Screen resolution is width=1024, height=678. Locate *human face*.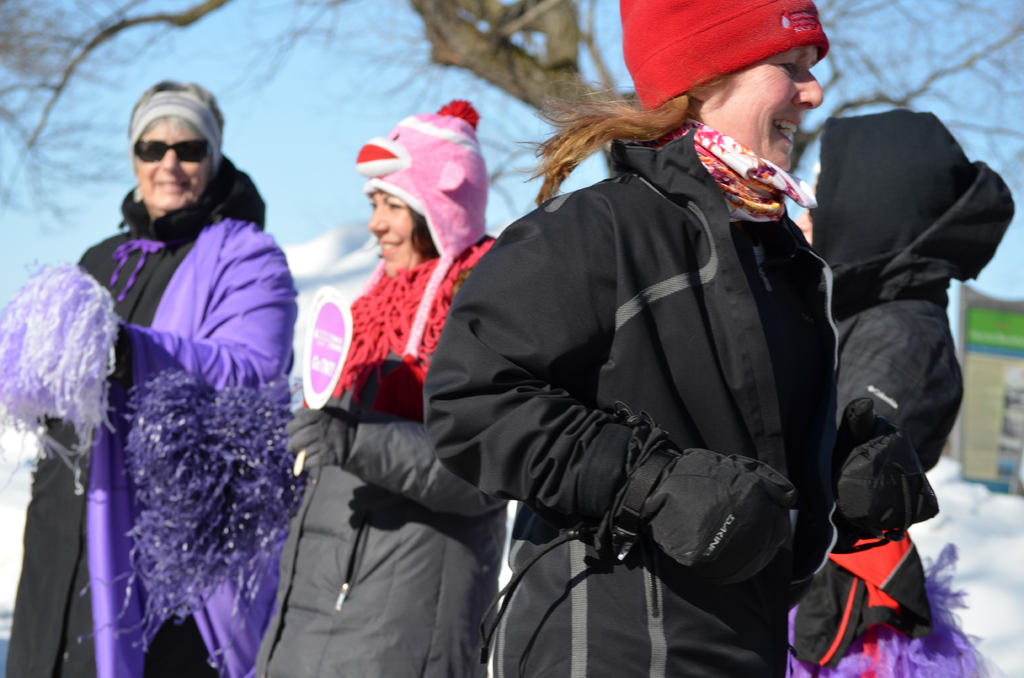
bbox=[701, 45, 822, 170].
